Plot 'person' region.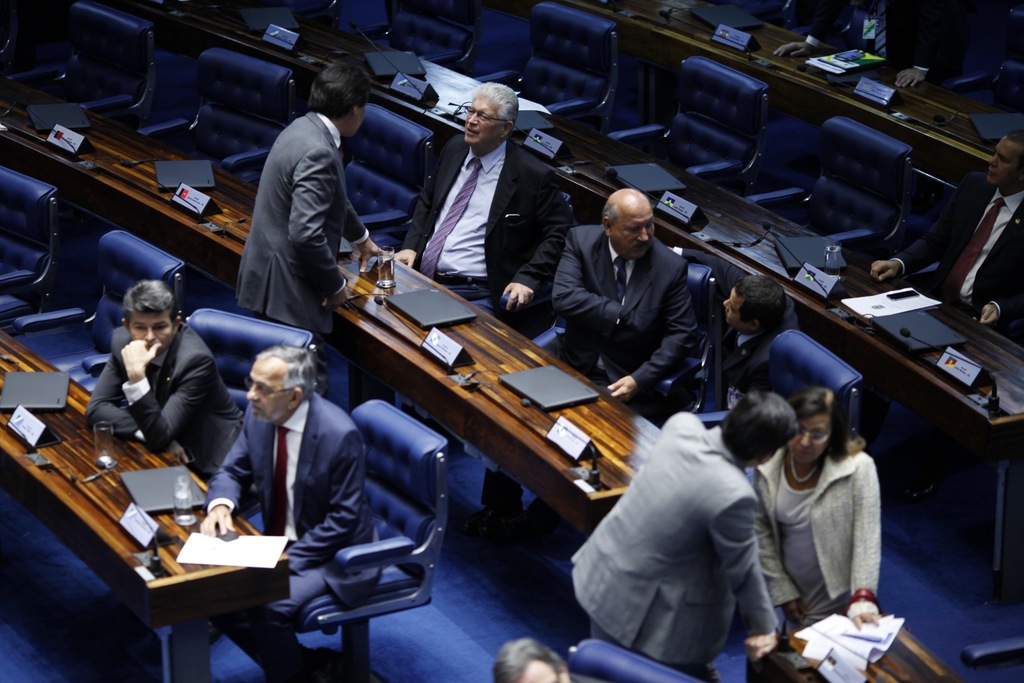
Plotted at x1=237 y1=59 x2=381 y2=332.
